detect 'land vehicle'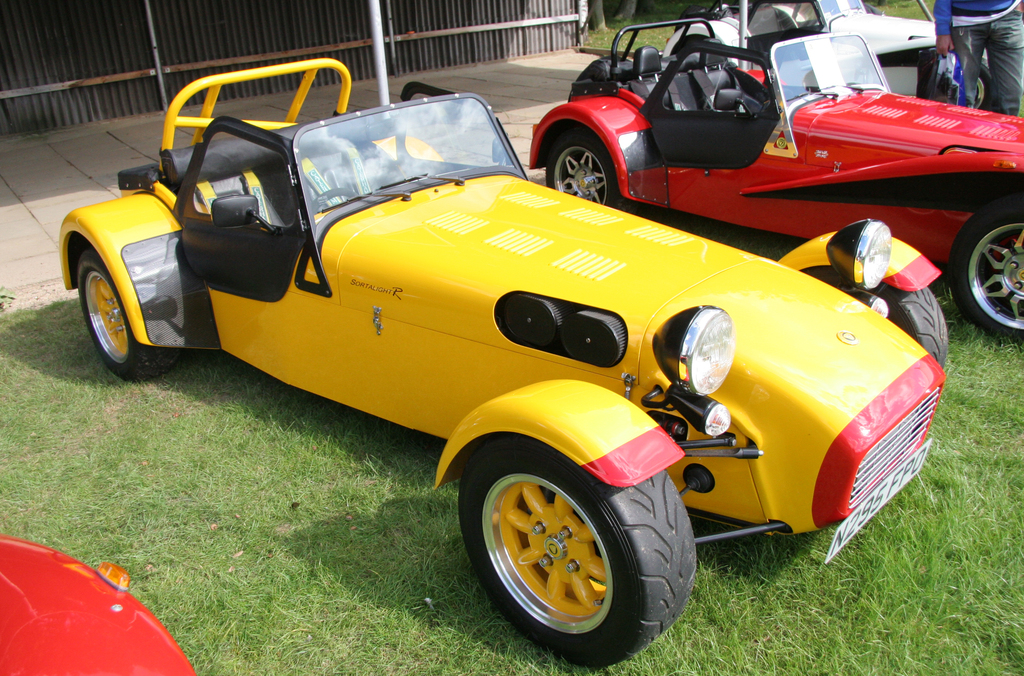
[57,56,922,629]
